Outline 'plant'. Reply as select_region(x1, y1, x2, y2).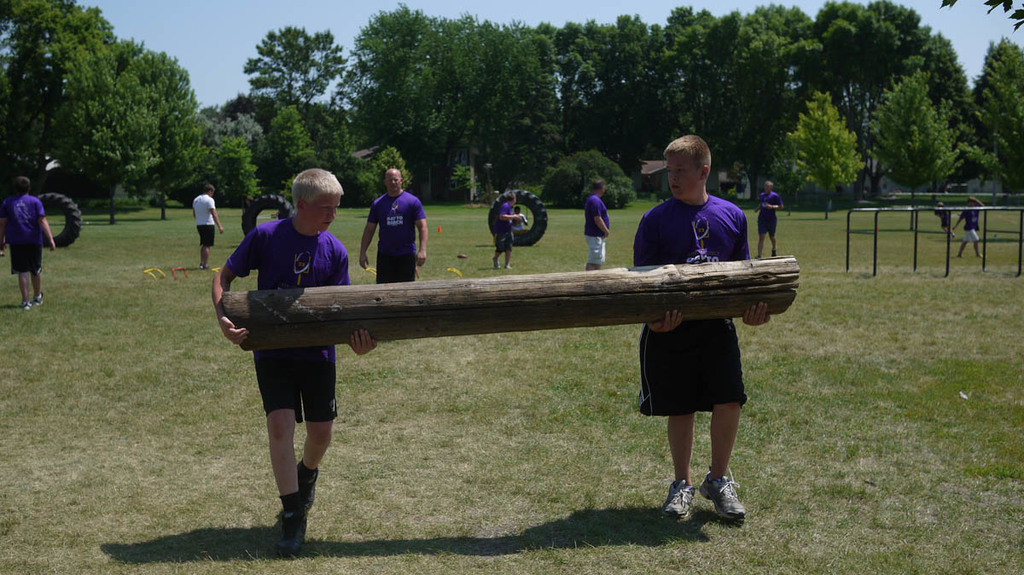
select_region(784, 90, 869, 221).
